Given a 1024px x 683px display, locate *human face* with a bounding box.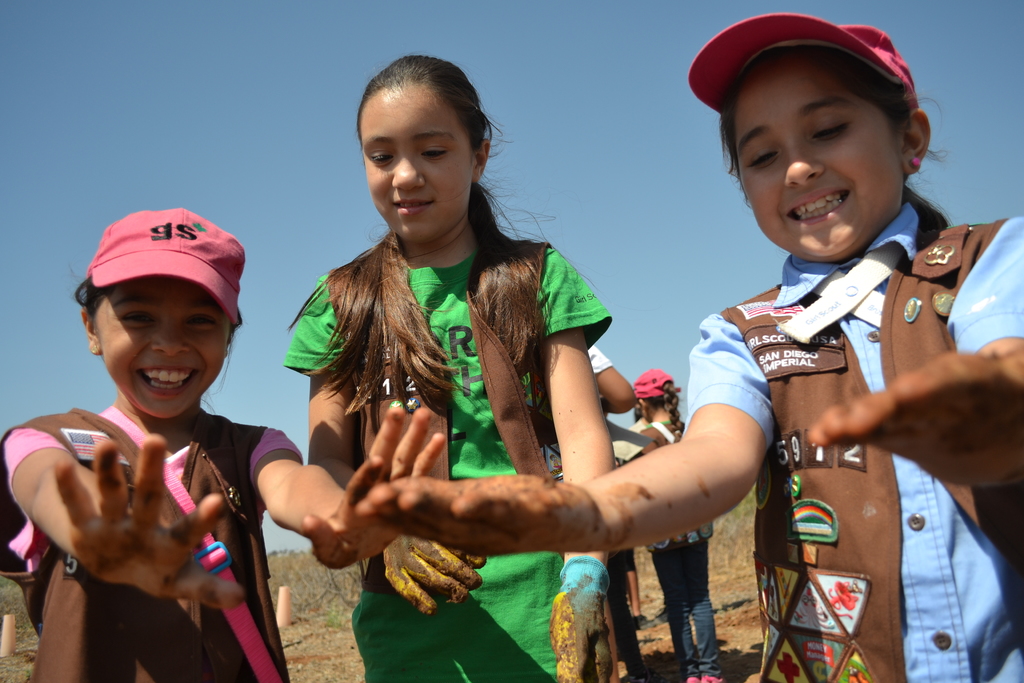
Located: region(358, 90, 474, 243).
